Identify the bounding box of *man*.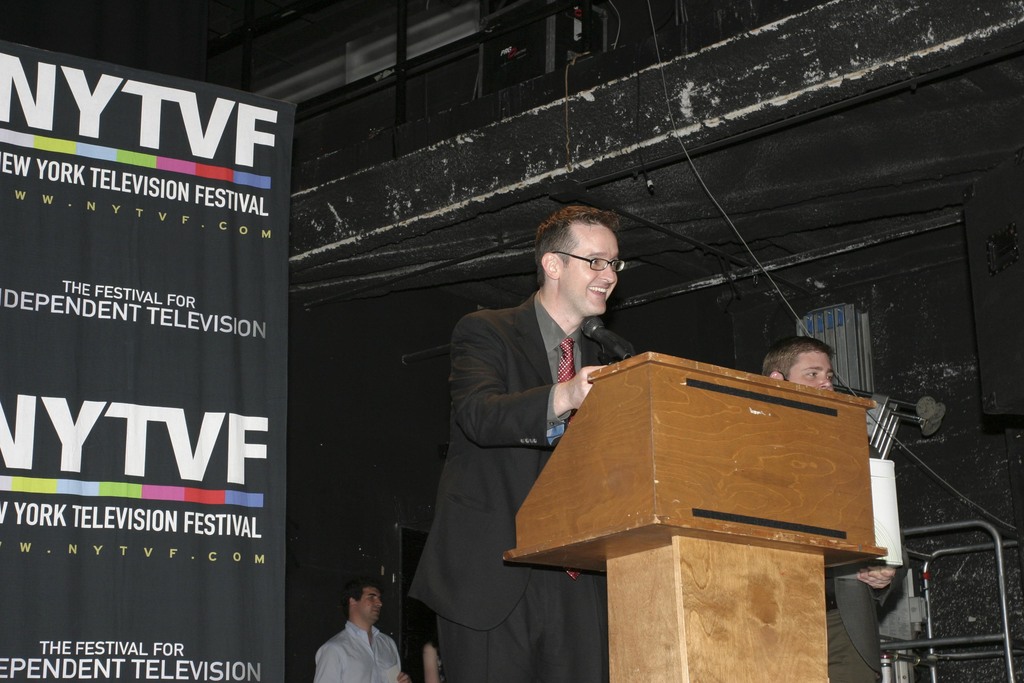
(left=761, top=341, right=906, bottom=682).
